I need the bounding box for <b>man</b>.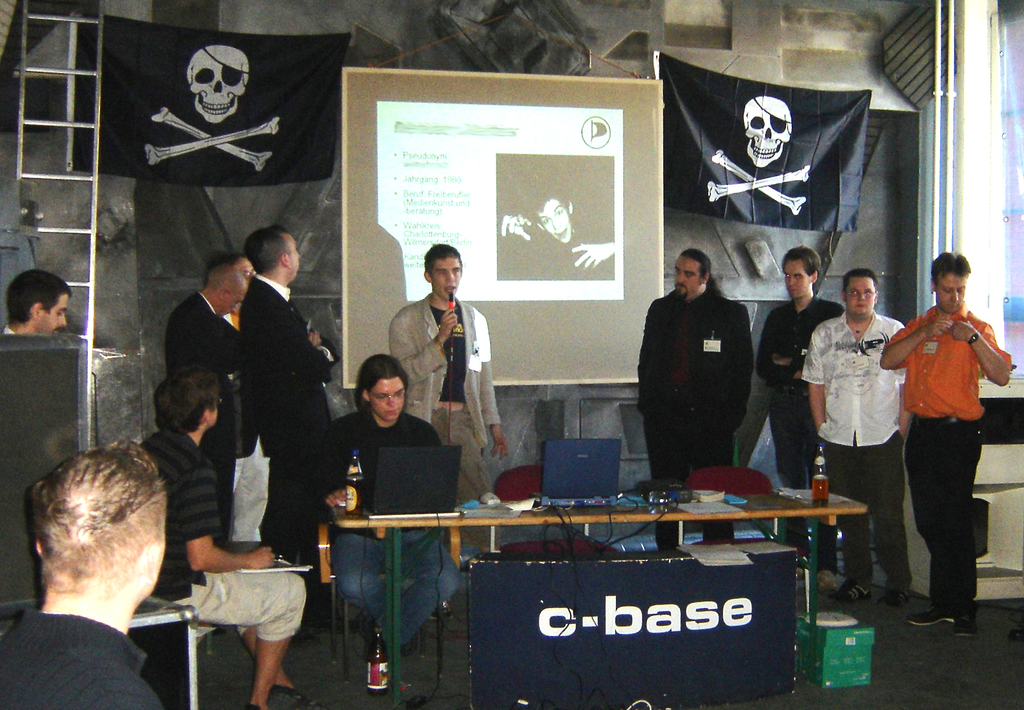
Here it is: [499, 196, 616, 270].
